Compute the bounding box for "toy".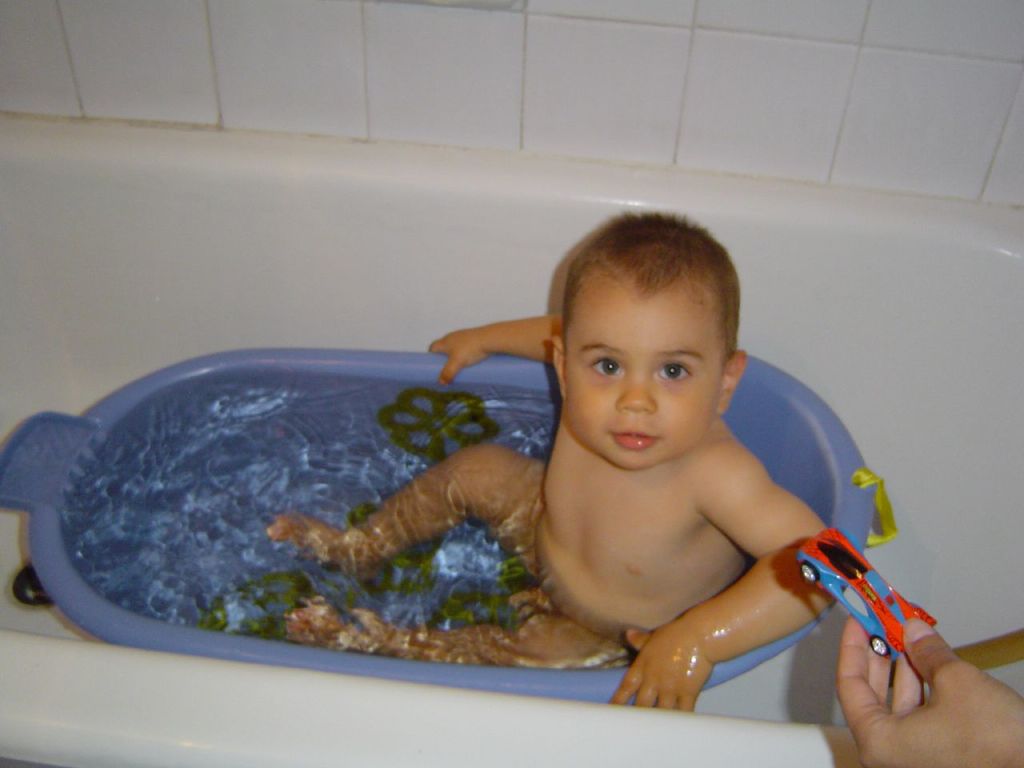
(left=376, top=389, right=498, bottom=461).
